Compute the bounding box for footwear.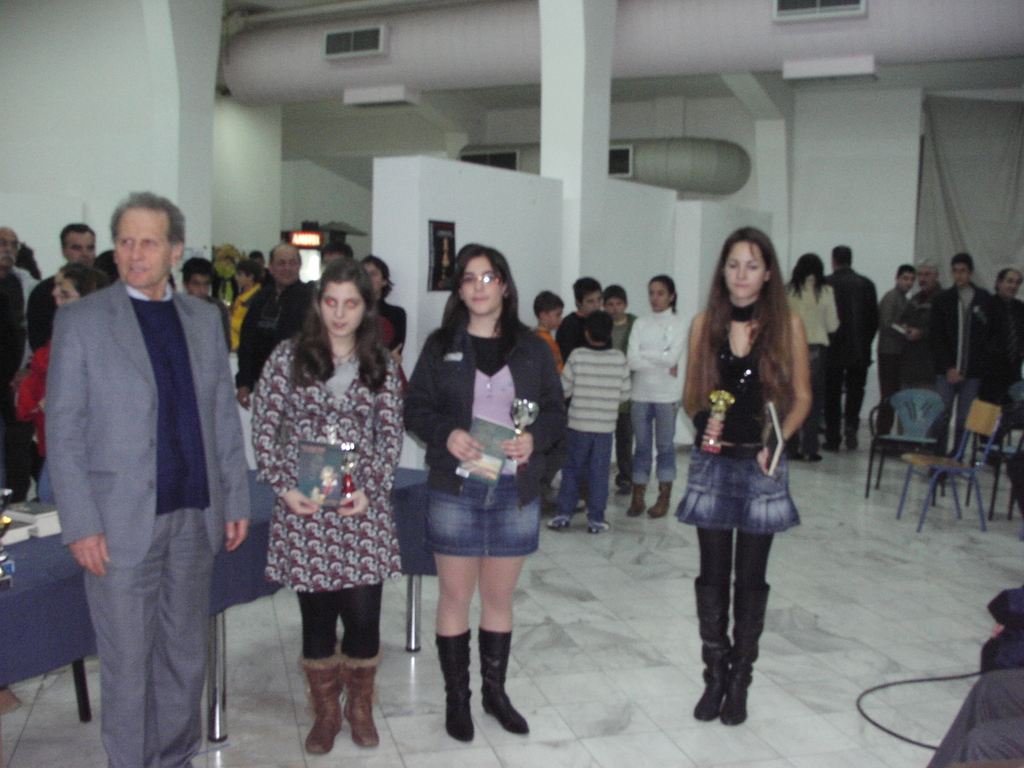
{"x1": 544, "y1": 512, "x2": 570, "y2": 532}.
